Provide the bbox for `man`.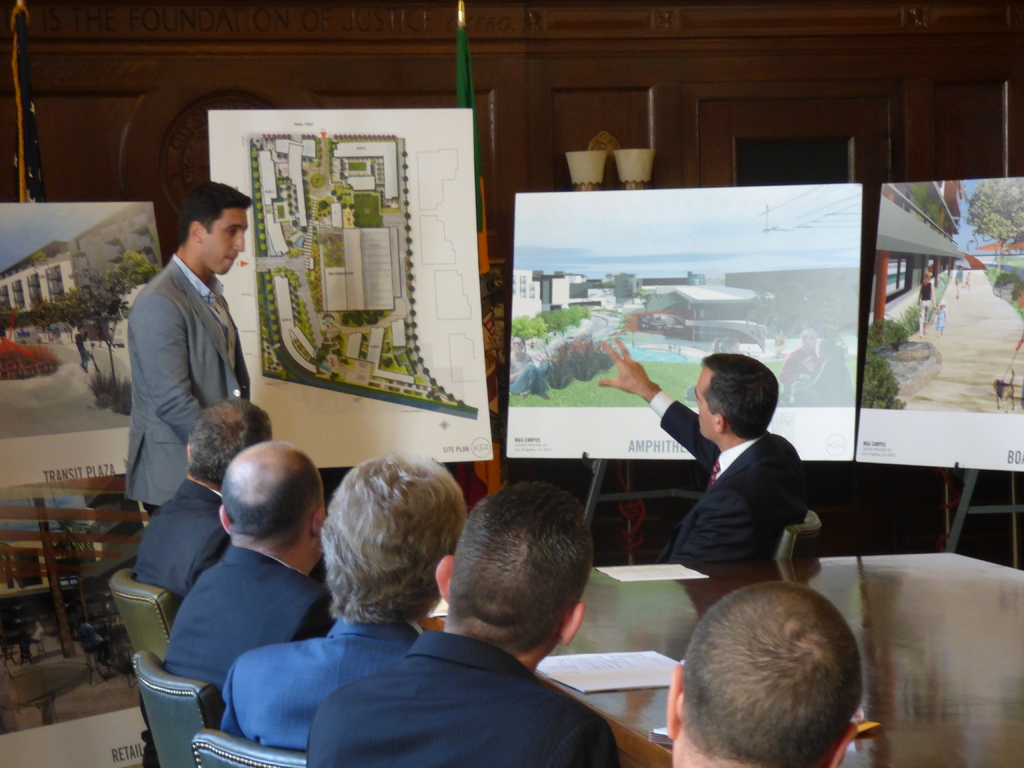
{"left": 114, "top": 179, "right": 262, "bottom": 545}.
